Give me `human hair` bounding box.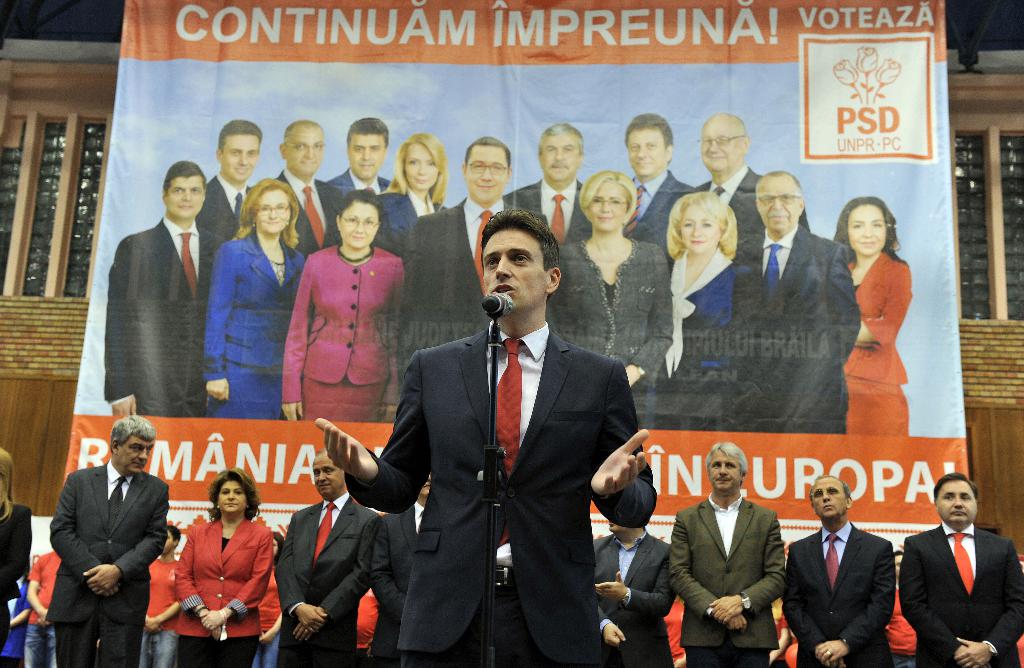
bbox=[113, 412, 157, 449].
